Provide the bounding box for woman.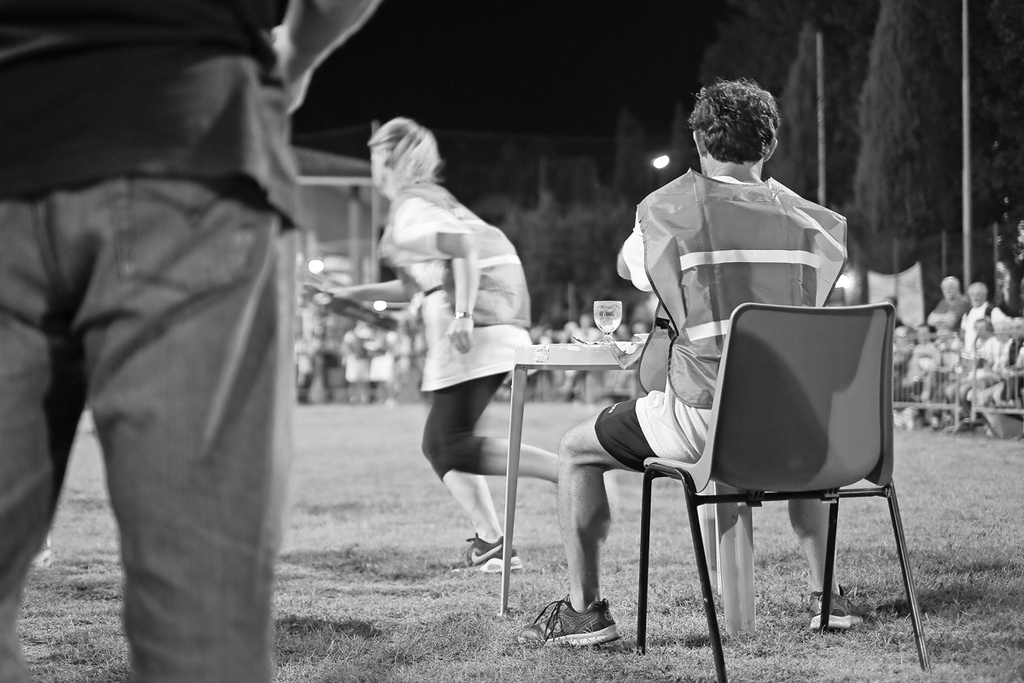
locate(976, 313, 1023, 454).
